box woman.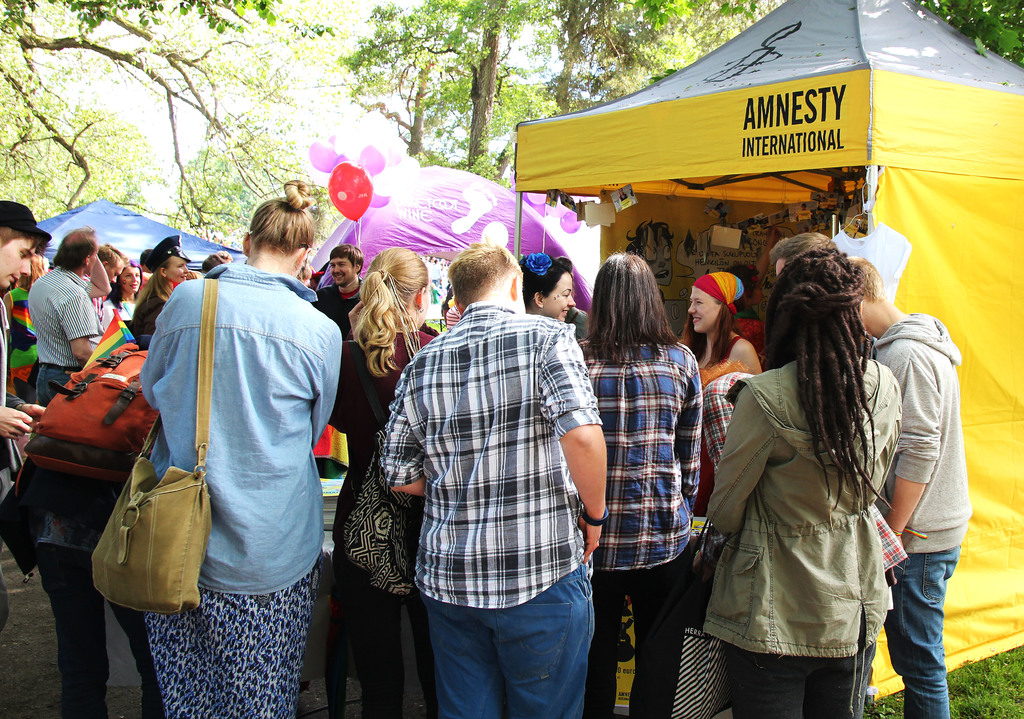
[698,212,936,713].
